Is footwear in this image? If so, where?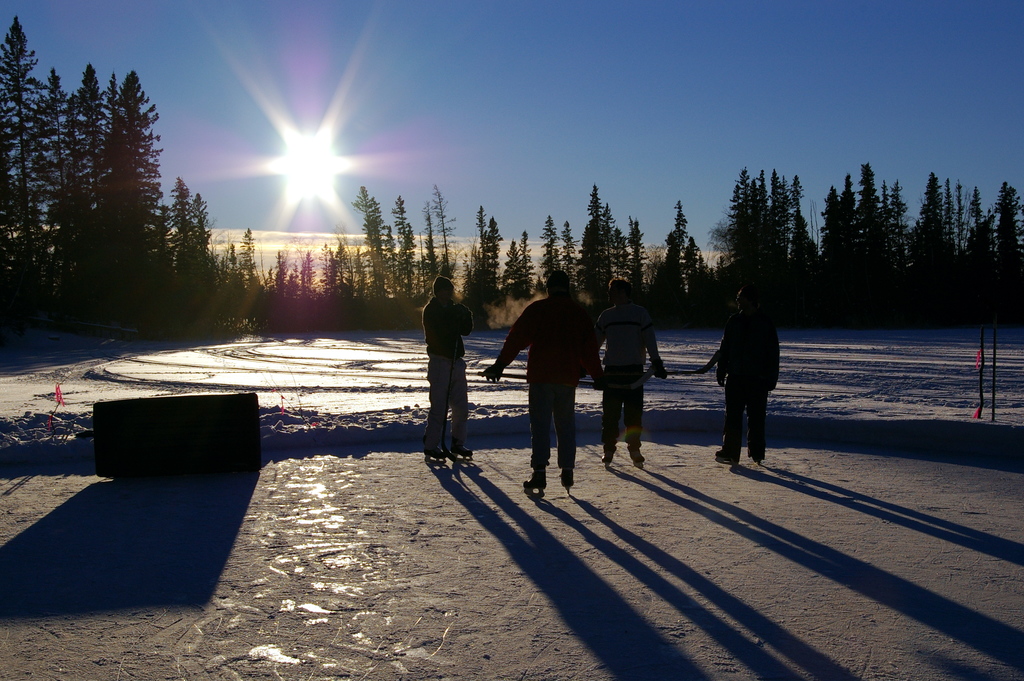
Yes, at (523,466,547,494).
